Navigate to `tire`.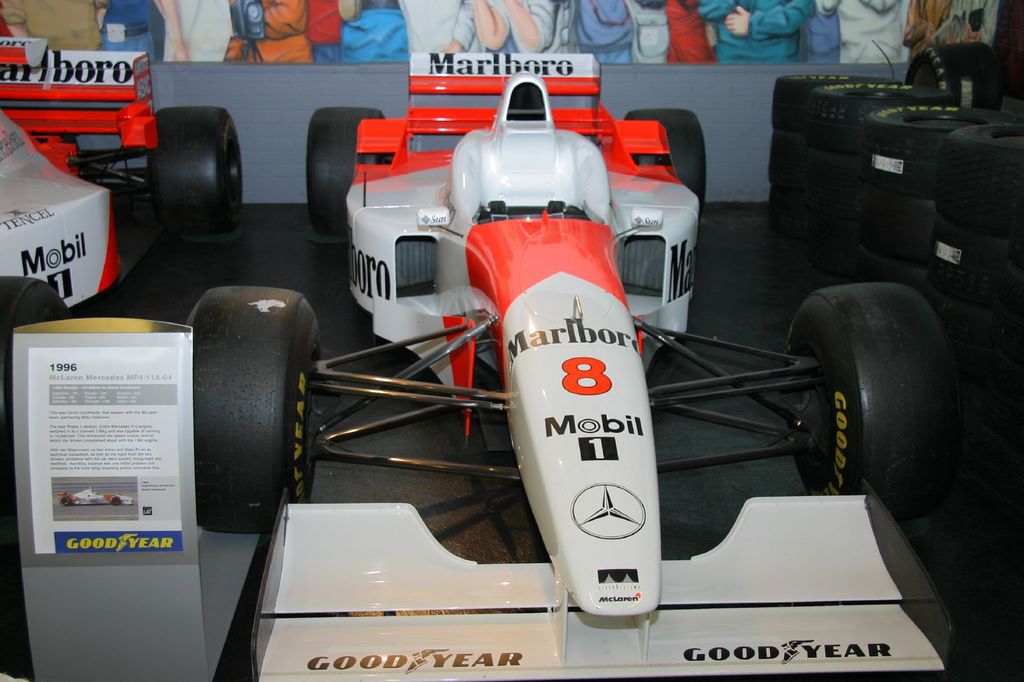
Navigation target: x1=0 y1=276 x2=70 y2=520.
